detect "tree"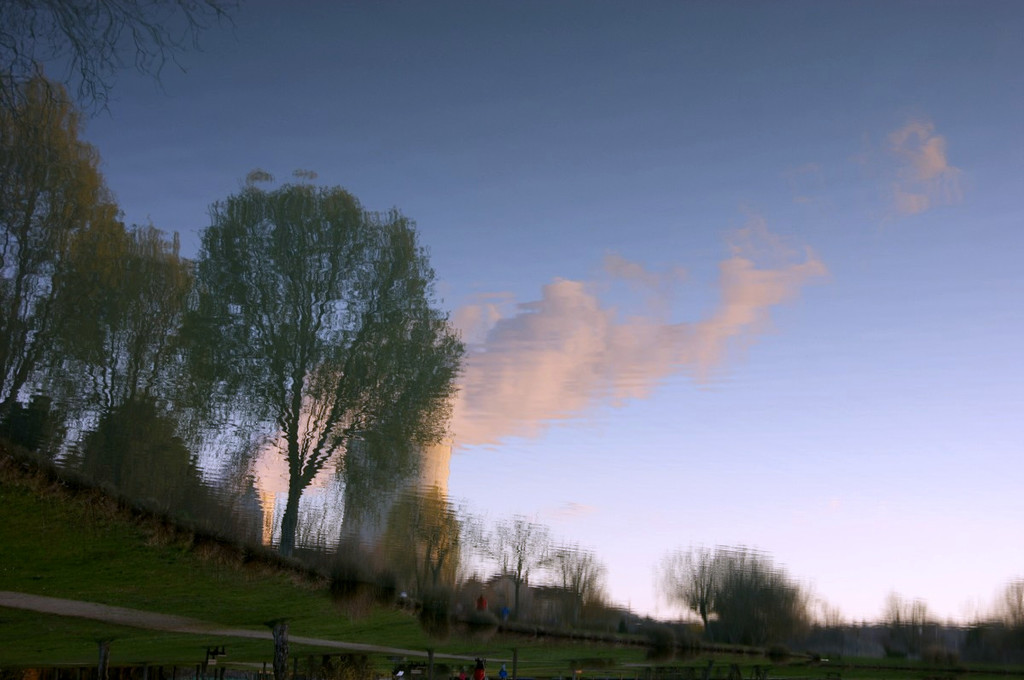
l=540, t=541, r=615, b=634
